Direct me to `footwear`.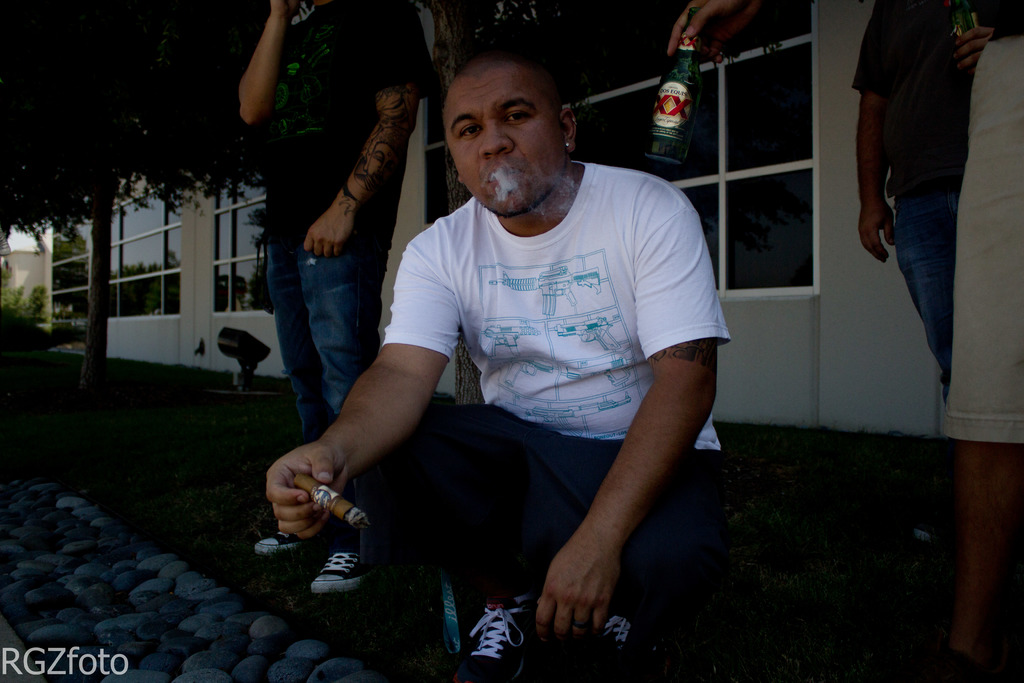
Direction: [x1=304, y1=541, x2=372, y2=604].
